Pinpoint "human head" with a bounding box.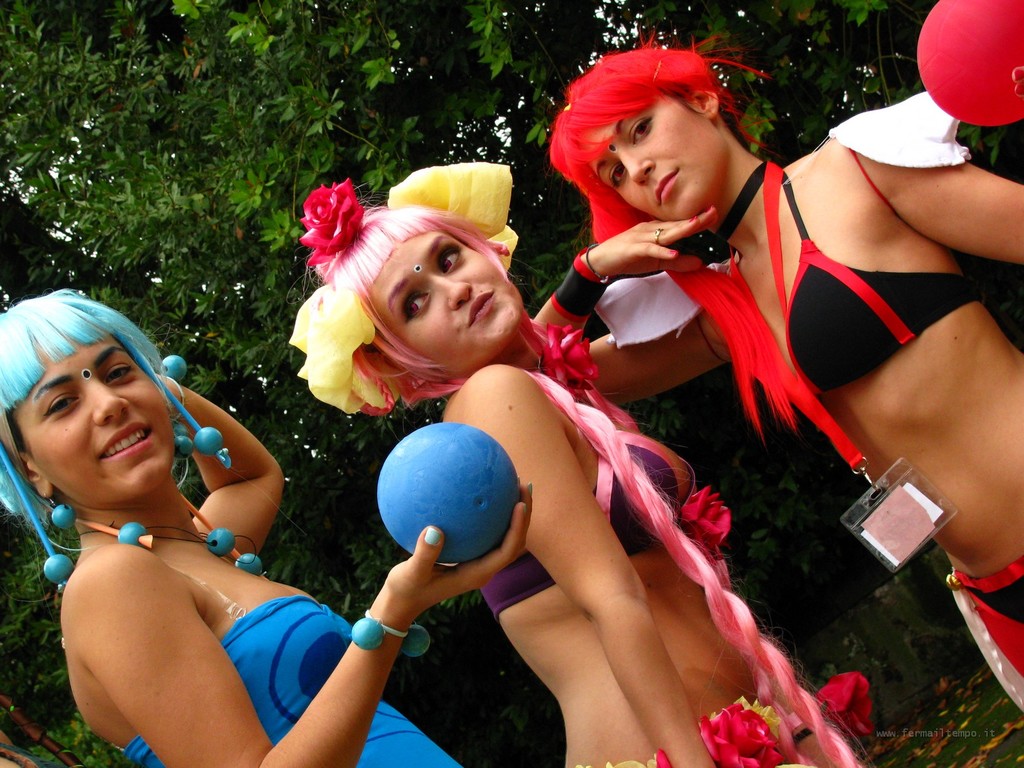
locate(287, 172, 525, 374).
